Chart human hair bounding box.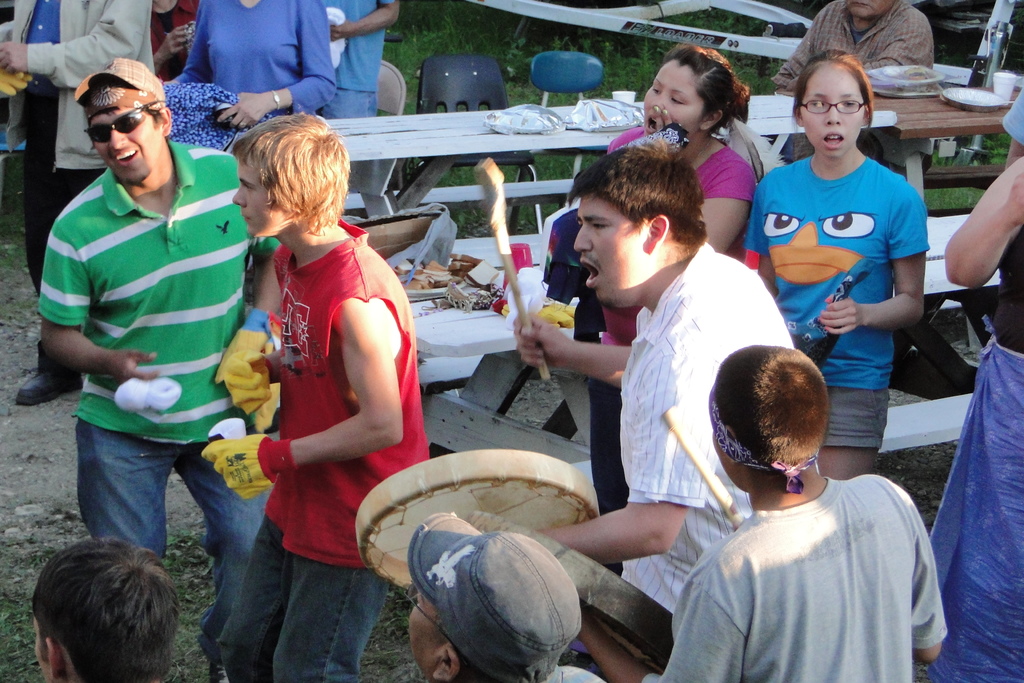
Charted: 221,115,337,249.
